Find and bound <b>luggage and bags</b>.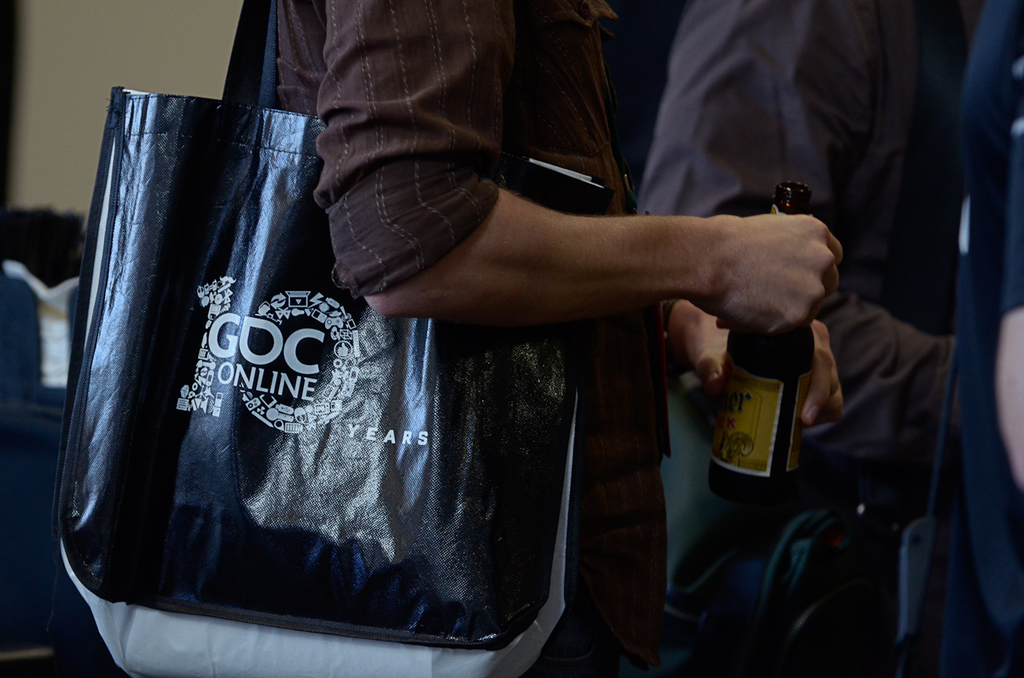
Bound: [49,0,579,677].
